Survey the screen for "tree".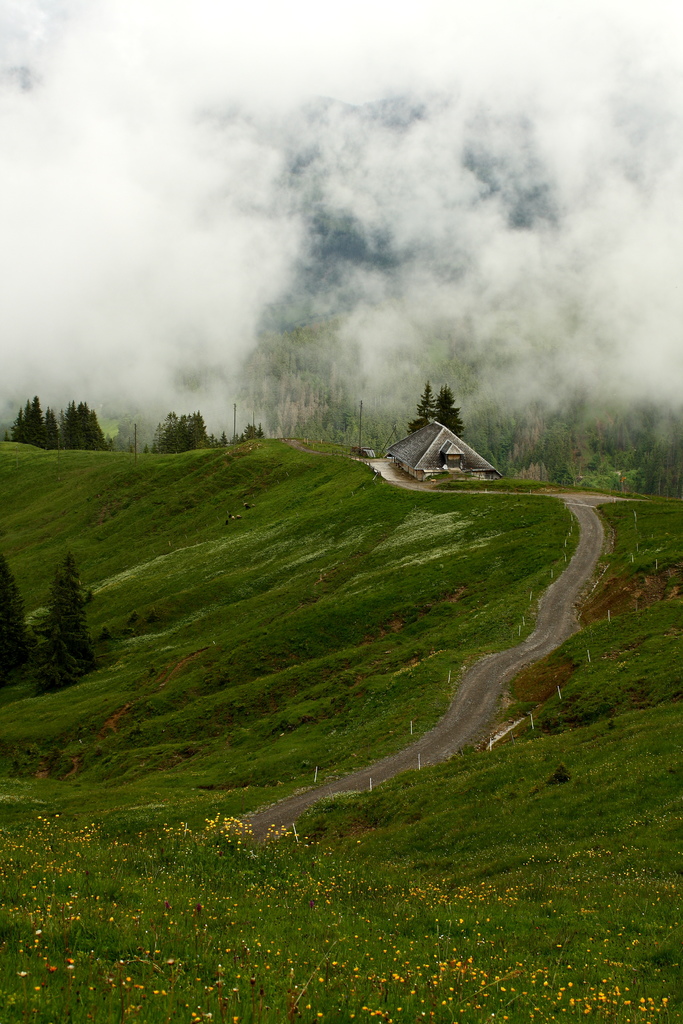
Survey found: pyautogui.locateOnScreen(56, 397, 105, 454).
